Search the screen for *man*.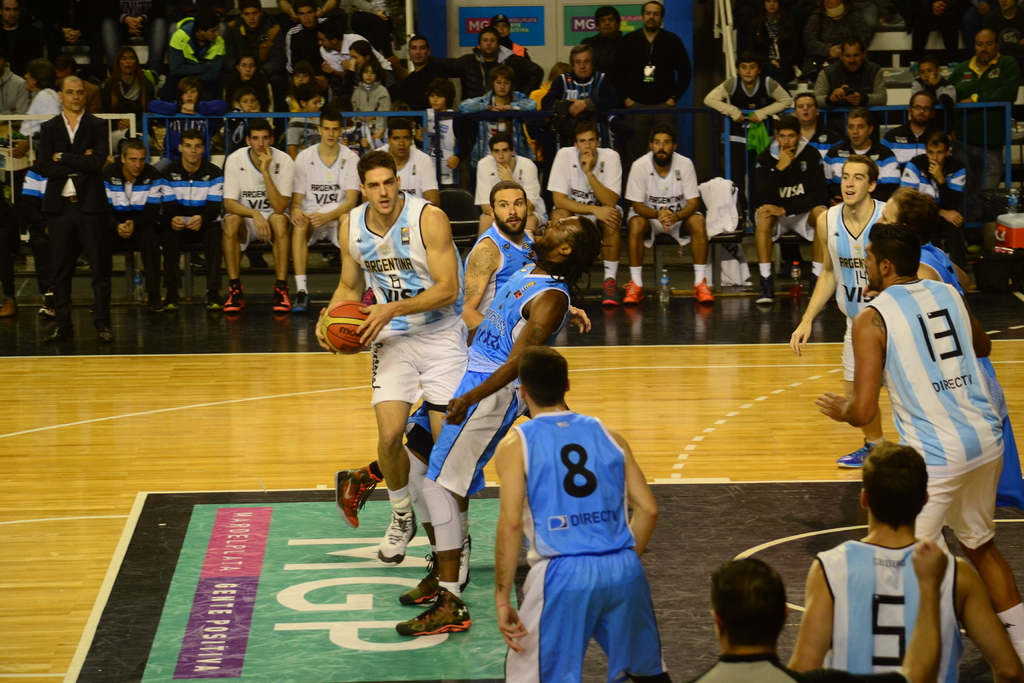
Found at [left=615, top=1, right=692, bottom=216].
